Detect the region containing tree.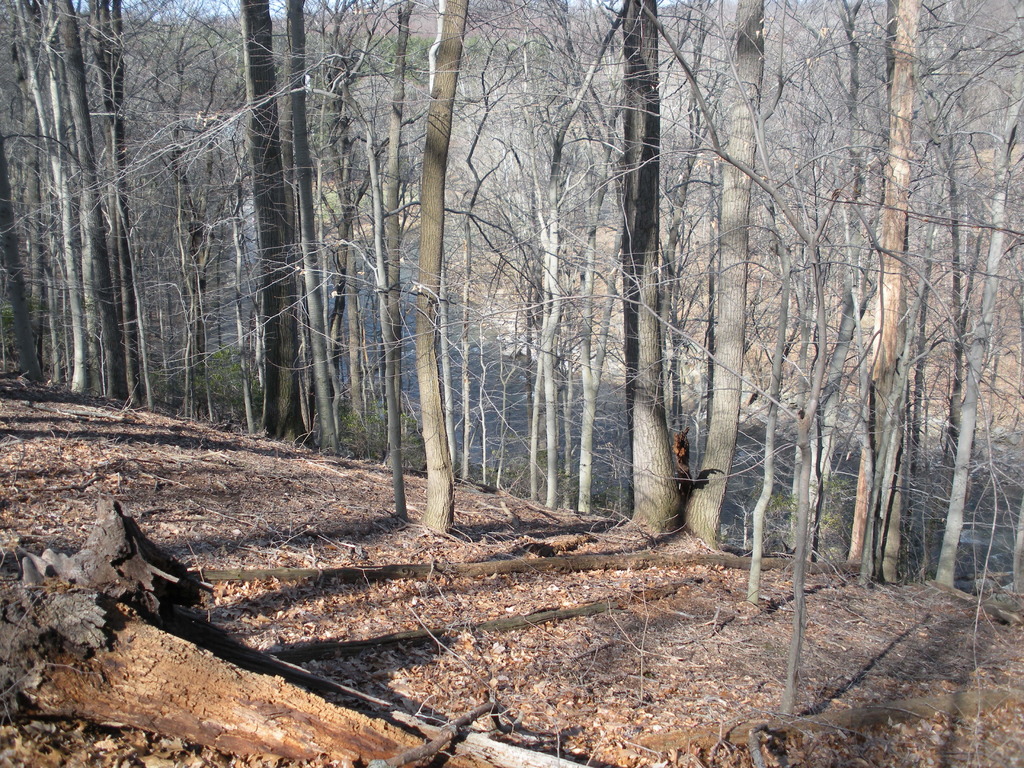
bbox(415, 0, 469, 533).
